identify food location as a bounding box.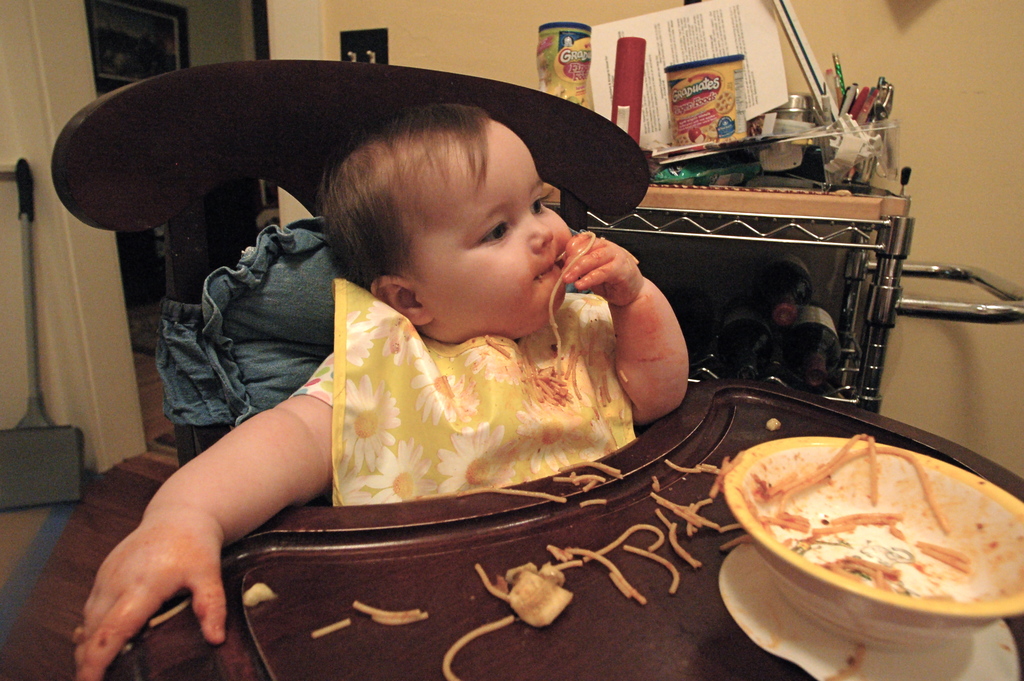
box(733, 423, 1005, 634).
